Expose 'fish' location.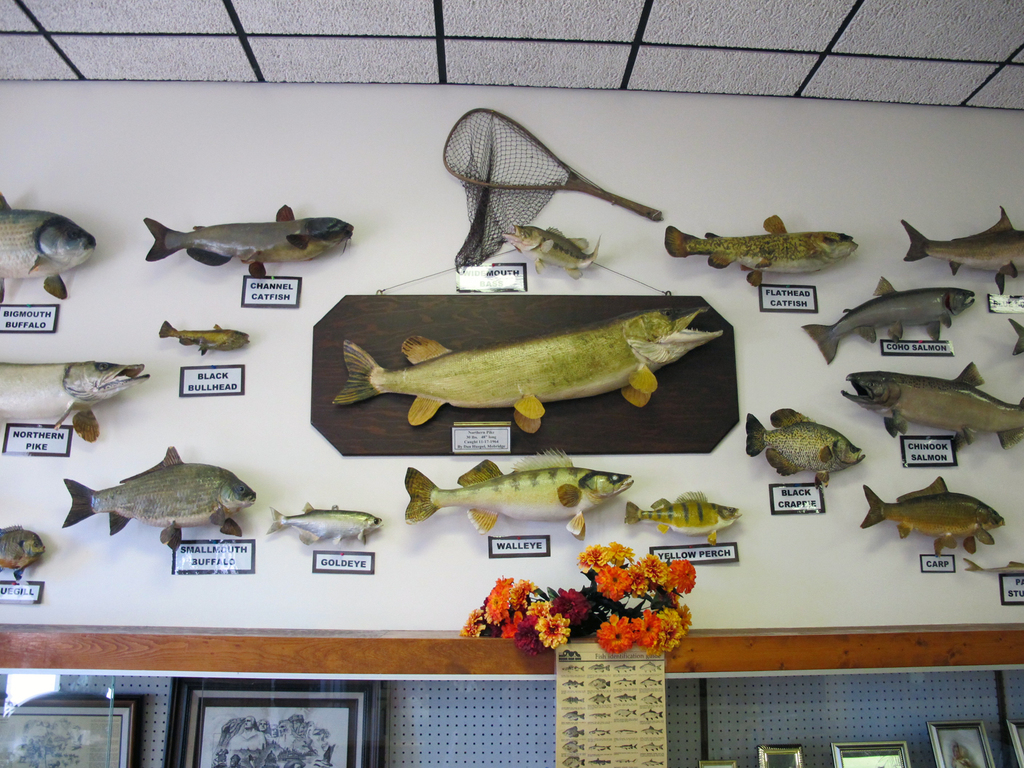
Exposed at l=857, t=477, r=1002, b=554.
